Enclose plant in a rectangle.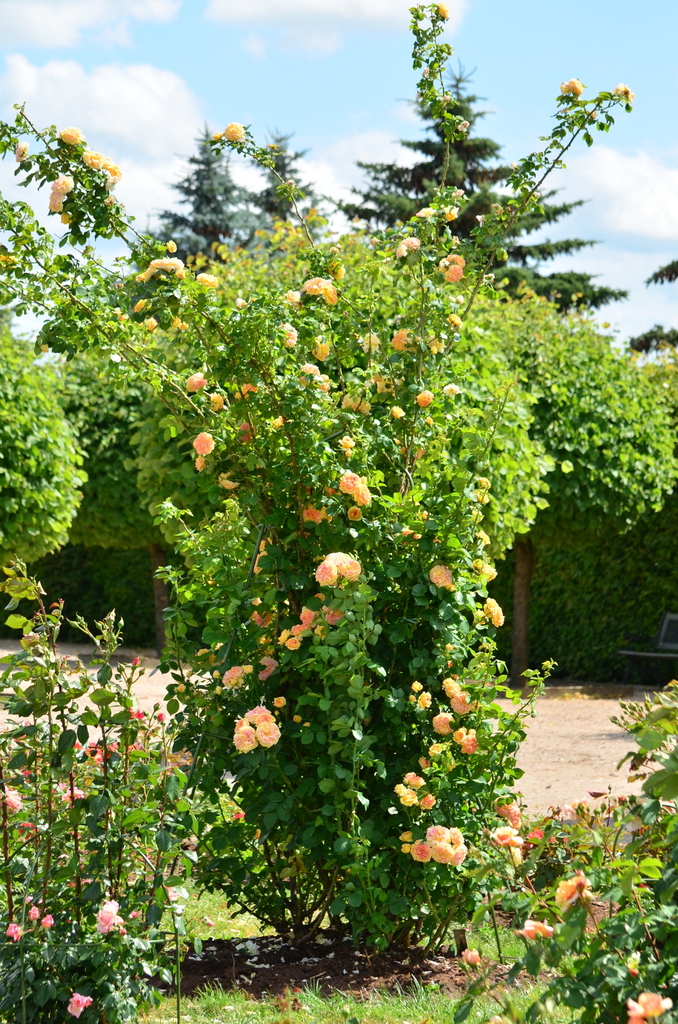
0,559,251,1023.
